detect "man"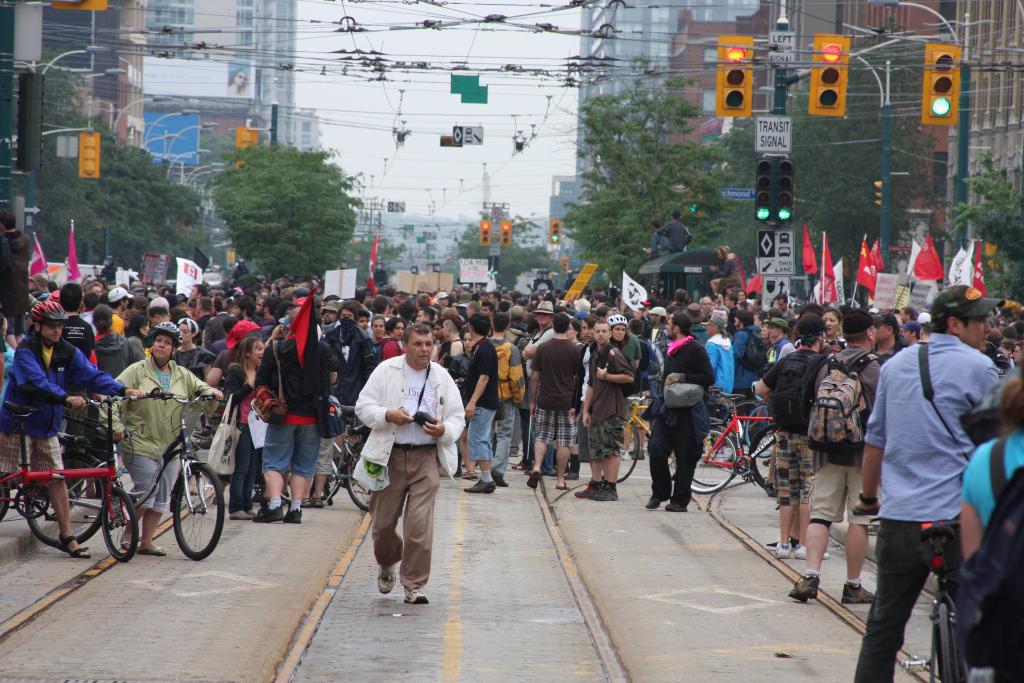
[left=488, top=309, right=520, bottom=490]
